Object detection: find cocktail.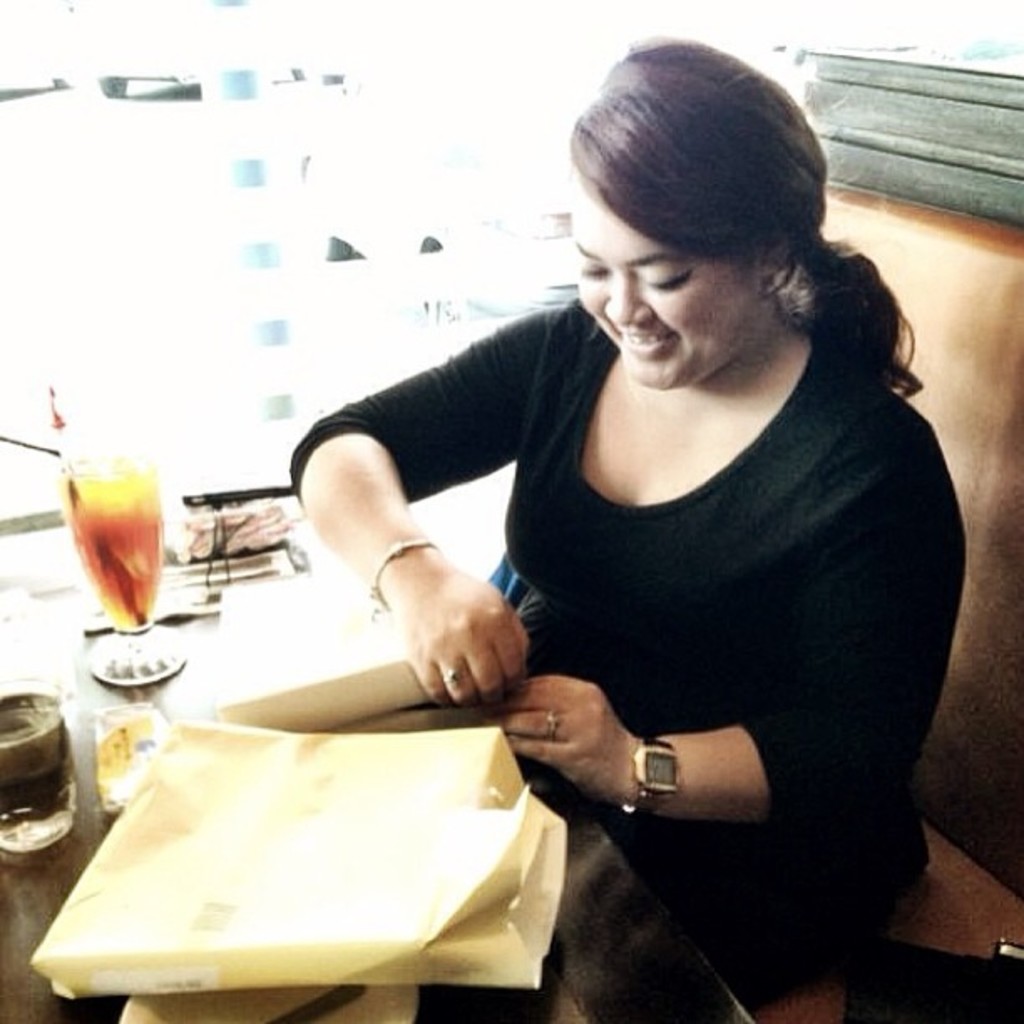
box=[44, 380, 191, 694].
